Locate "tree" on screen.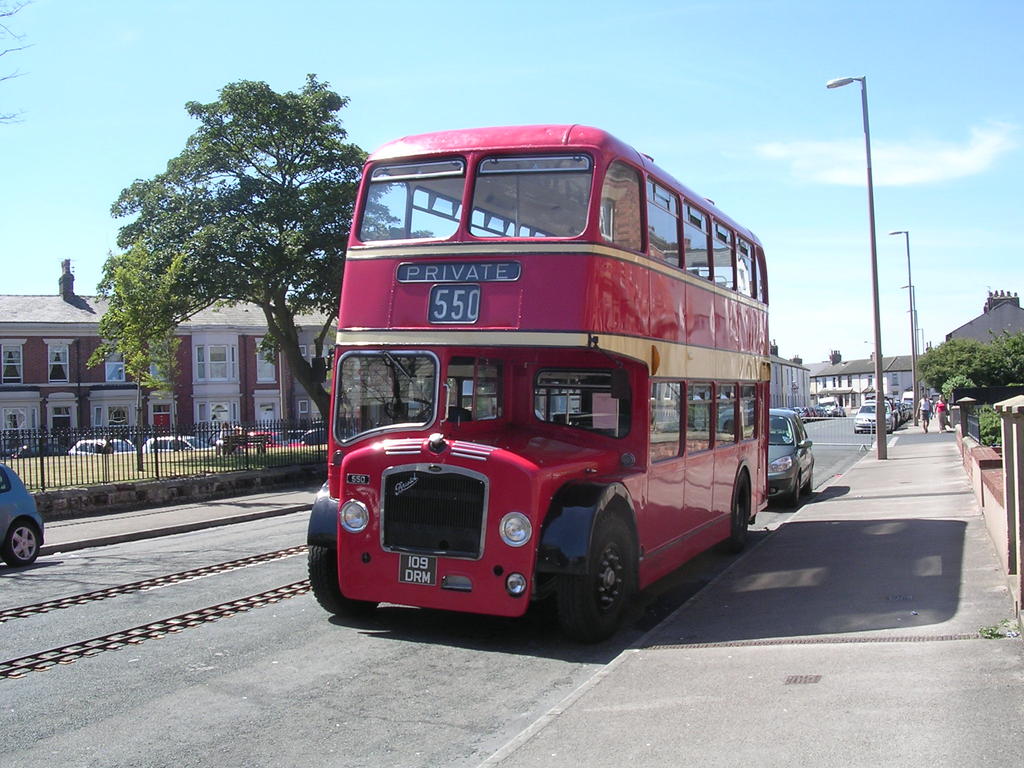
On screen at 0 0 38 124.
